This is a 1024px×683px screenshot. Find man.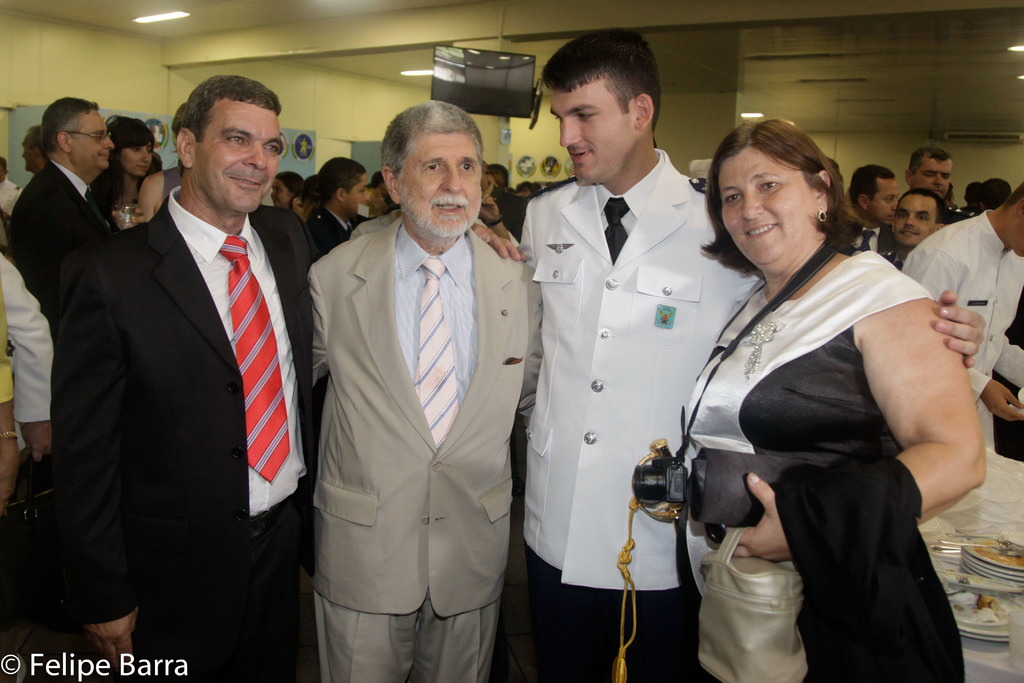
Bounding box: [x1=511, y1=24, x2=974, y2=682].
